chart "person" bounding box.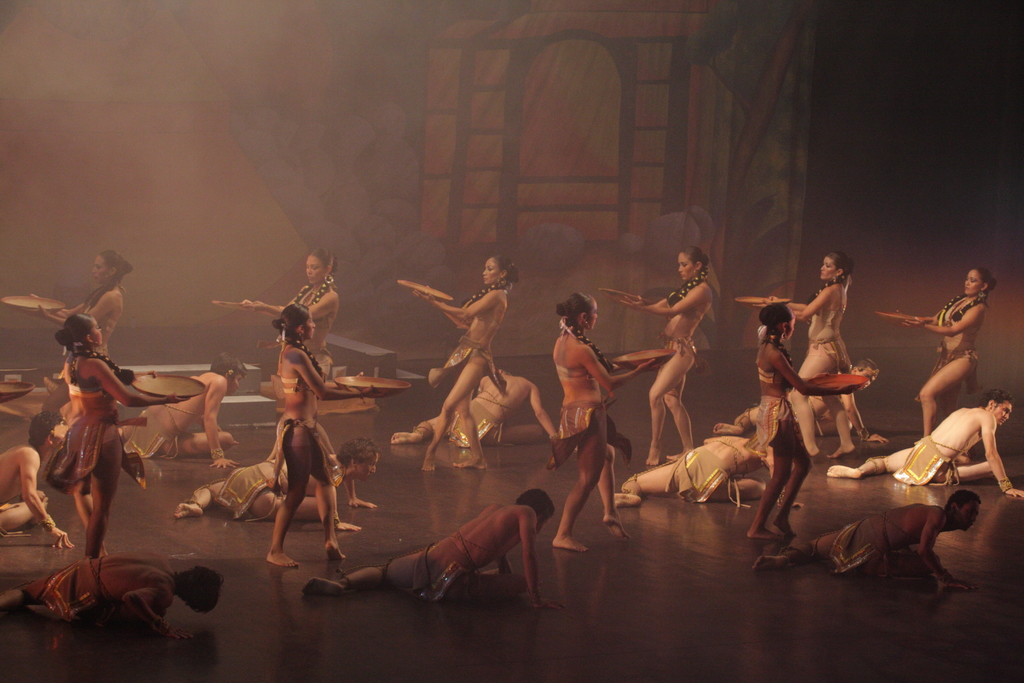
Charted: locate(18, 250, 138, 403).
